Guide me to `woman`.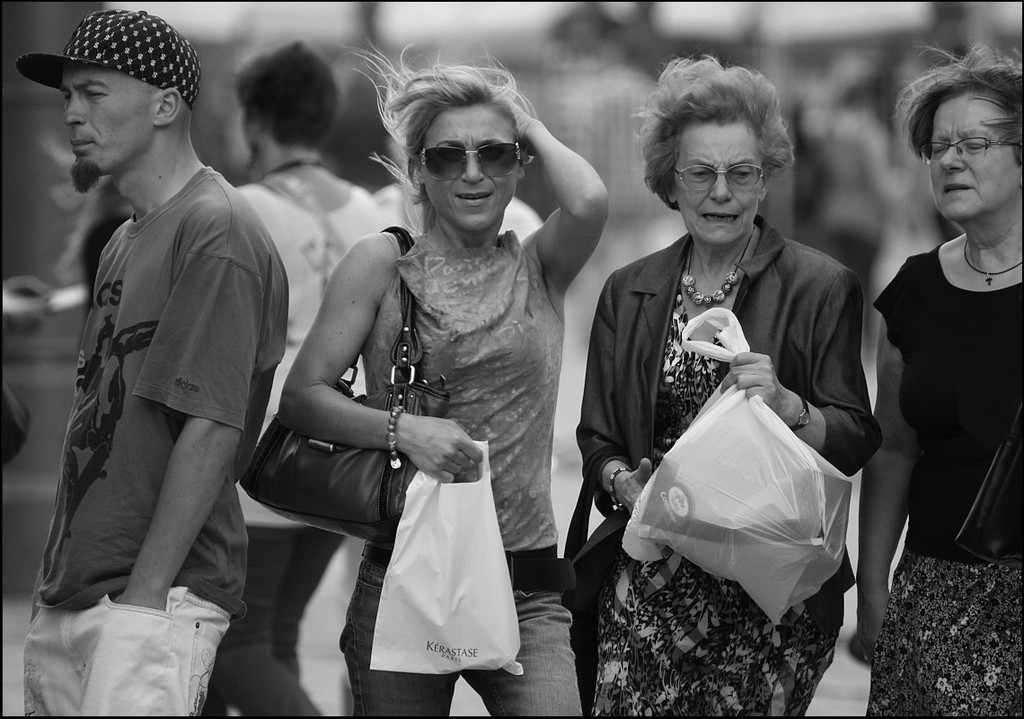
Guidance: box(554, 91, 890, 716).
